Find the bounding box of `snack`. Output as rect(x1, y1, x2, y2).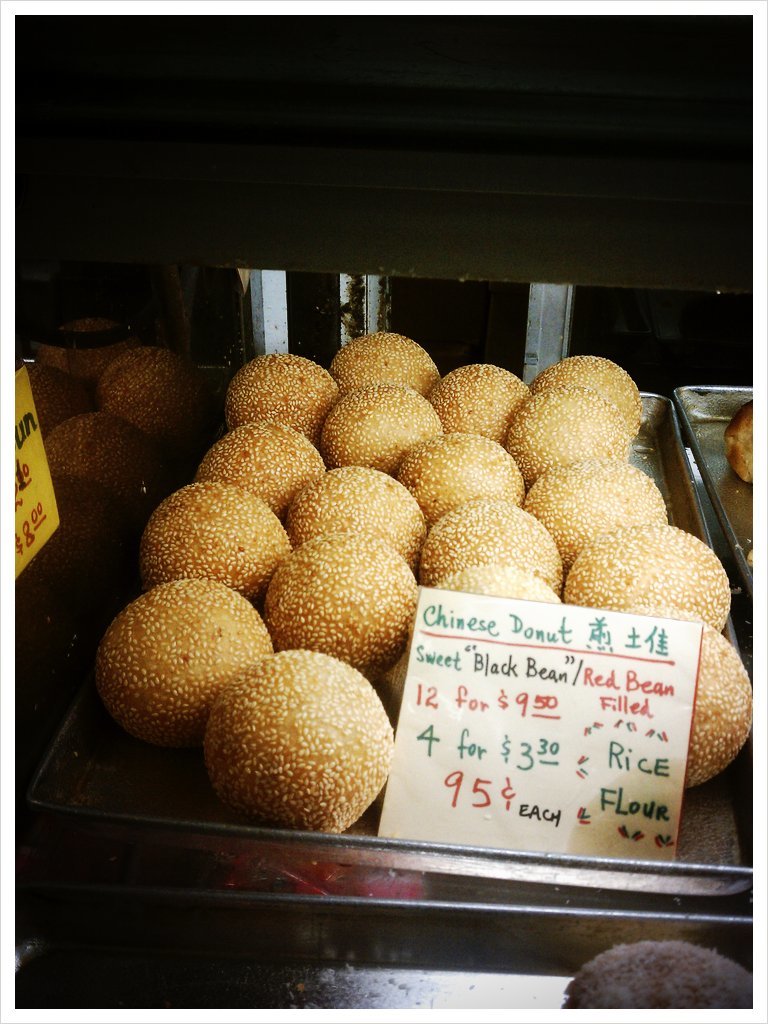
rect(254, 532, 413, 681).
